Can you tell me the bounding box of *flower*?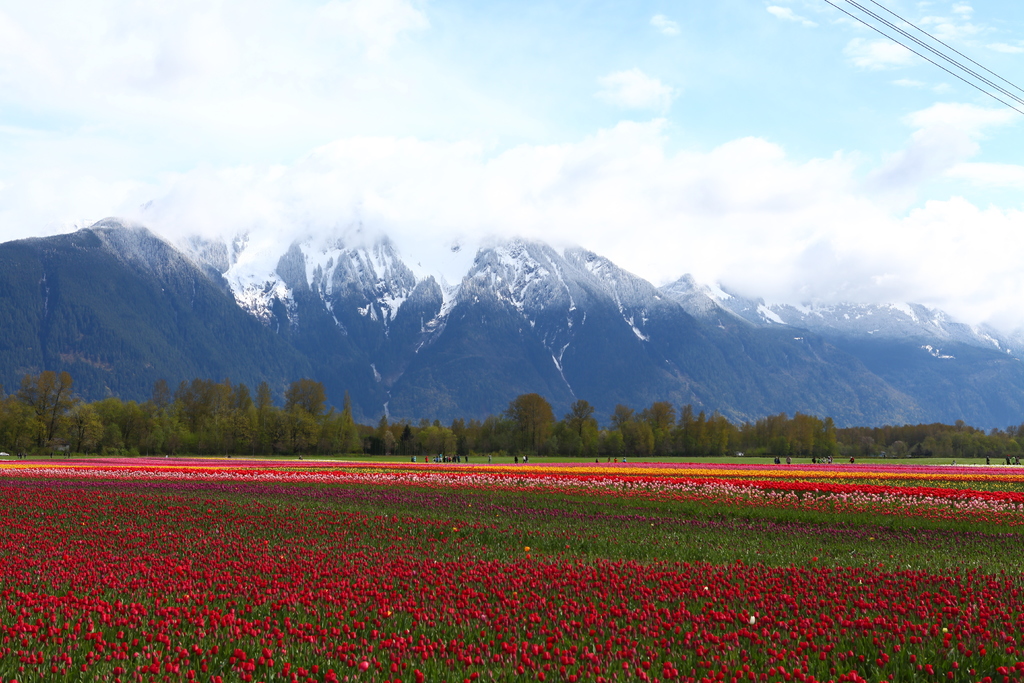
{"left": 470, "top": 671, "right": 481, "bottom": 680}.
